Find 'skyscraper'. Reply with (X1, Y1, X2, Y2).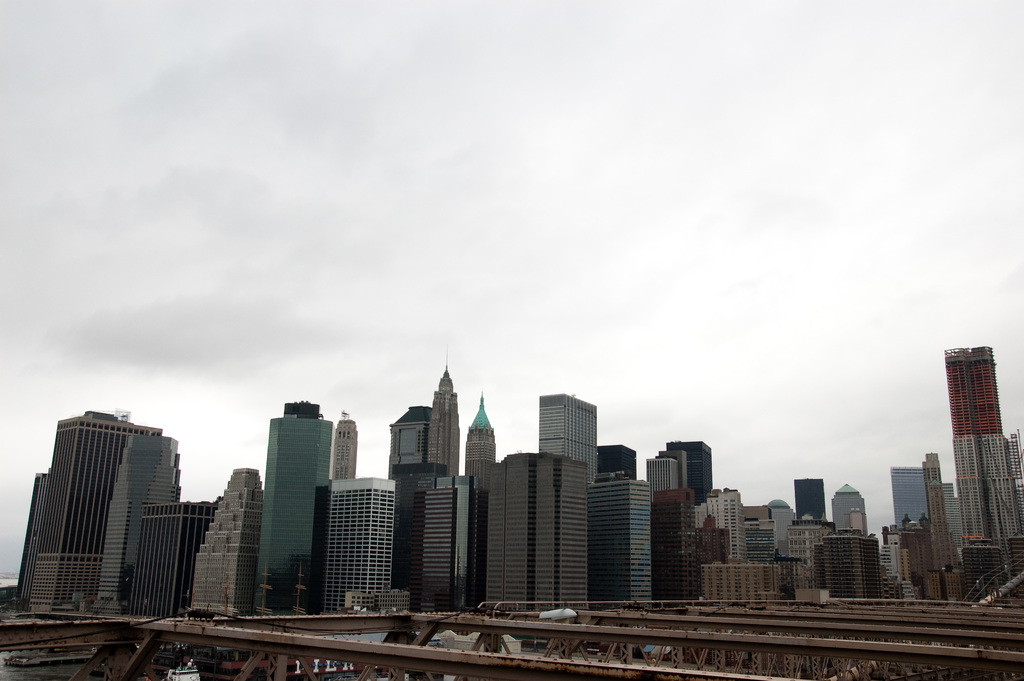
(10, 473, 53, 616).
